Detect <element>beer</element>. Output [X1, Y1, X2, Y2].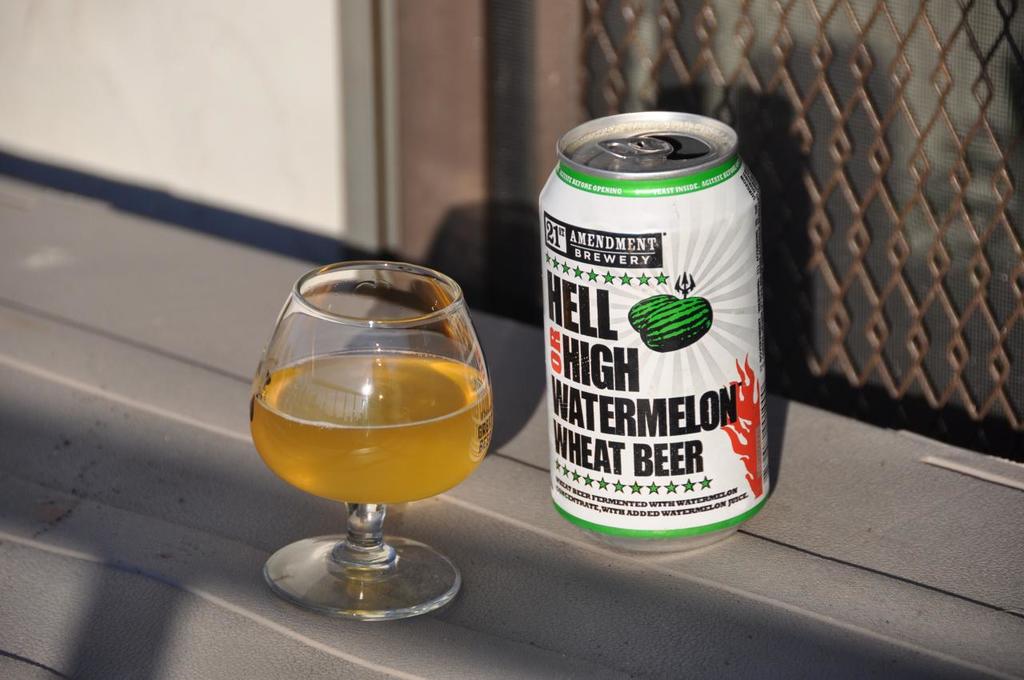
[250, 347, 492, 502].
